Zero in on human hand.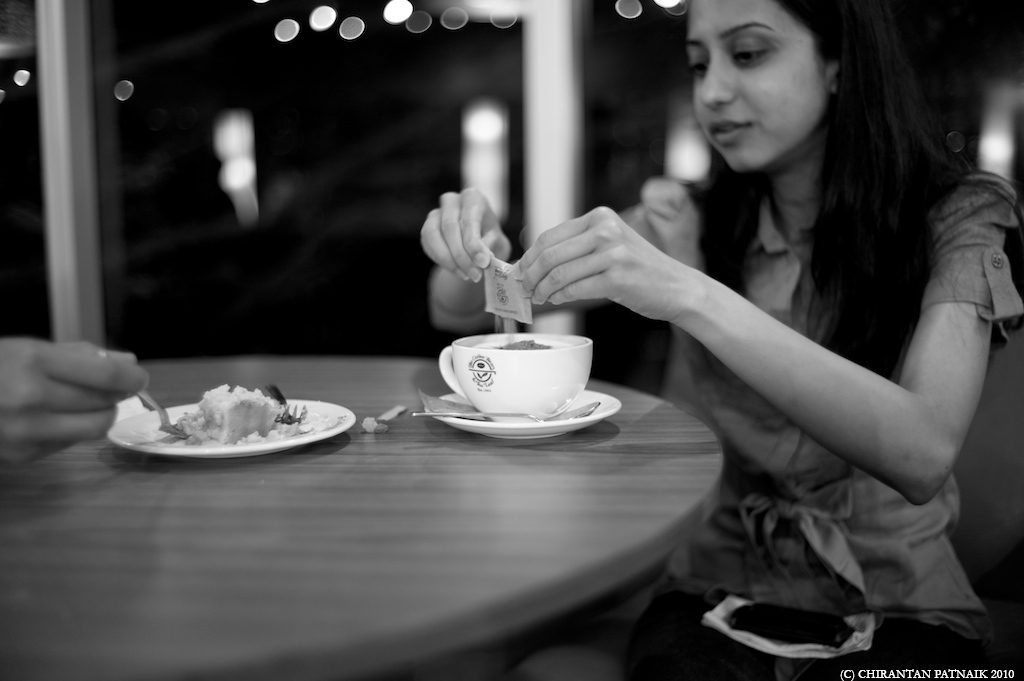
Zeroed in: x1=516, y1=203, x2=693, y2=322.
